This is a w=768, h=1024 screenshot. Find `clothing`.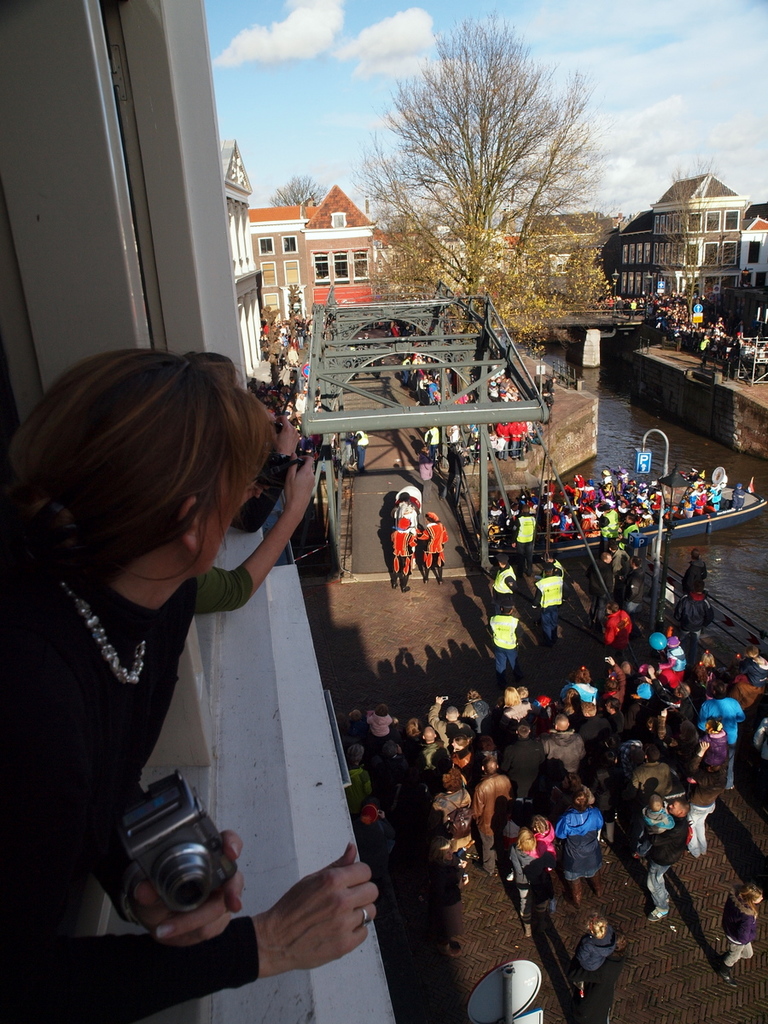
Bounding box: locate(488, 615, 515, 673).
